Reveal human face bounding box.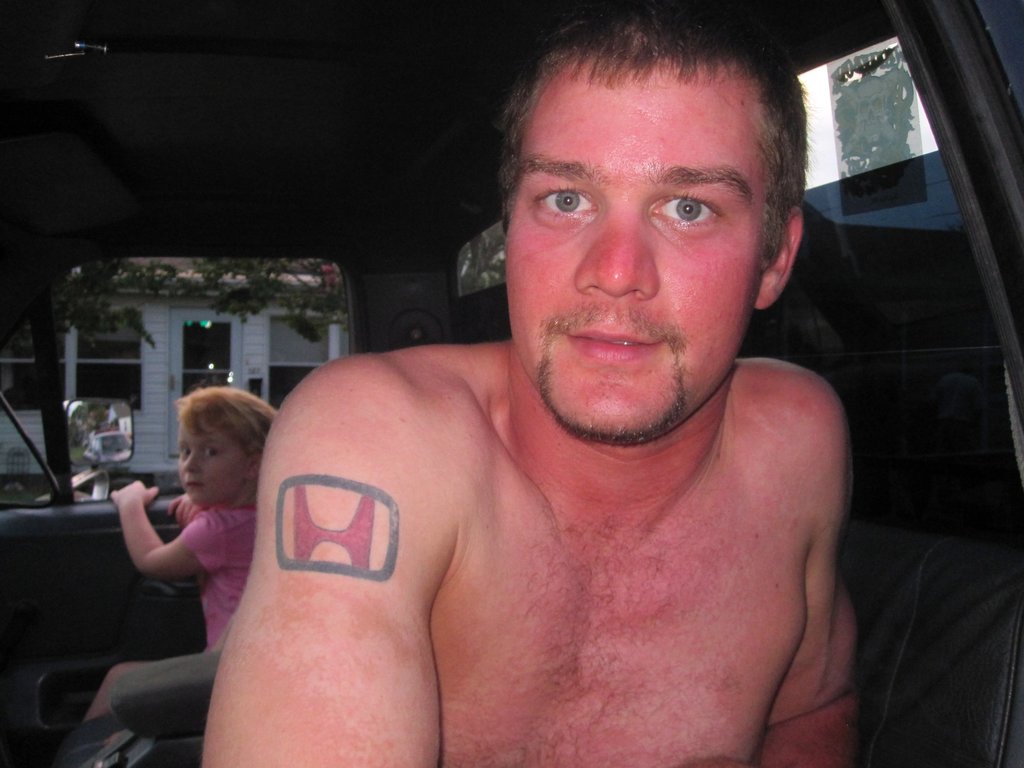
Revealed: bbox(494, 56, 749, 437).
